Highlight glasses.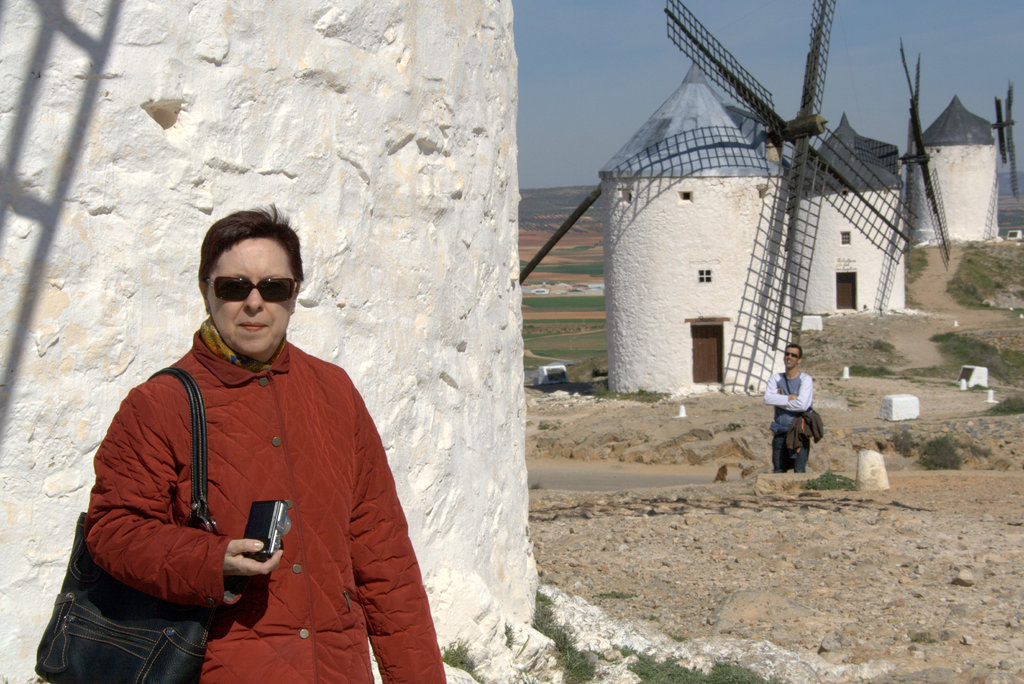
Highlighted region: l=205, t=277, r=302, b=306.
